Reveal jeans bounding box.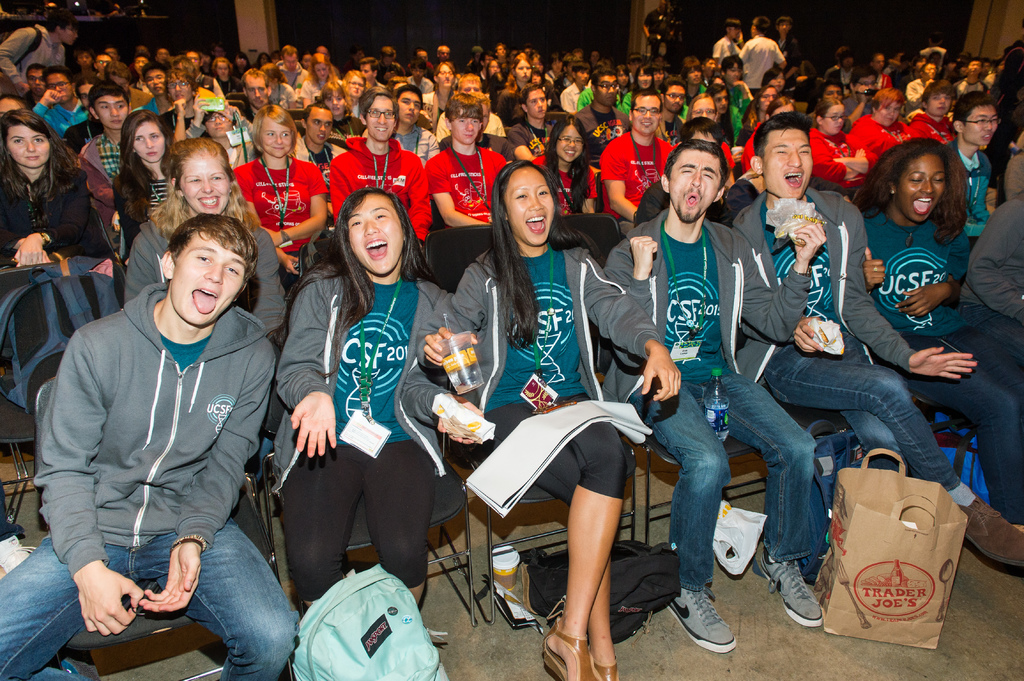
Revealed: {"x1": 877, "y1": 321, "x2": 1023, "y2": 520}.
